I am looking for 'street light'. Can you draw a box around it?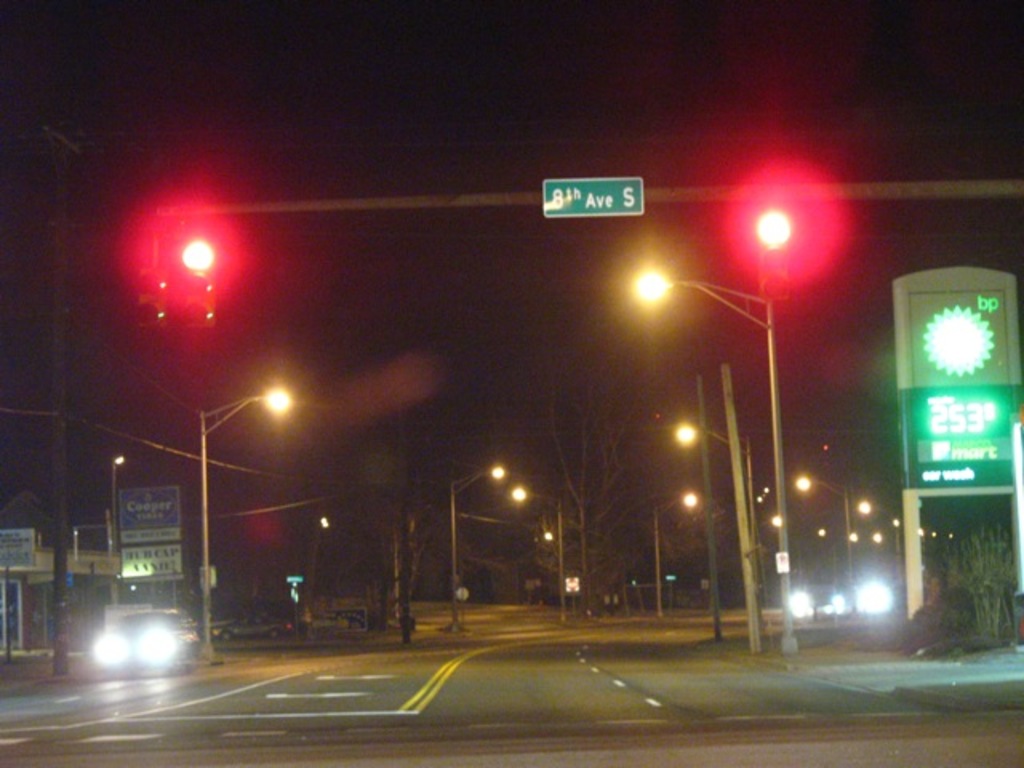
Sure, the bounding box is x1=856 y1=501 x2=898 y2=606.
